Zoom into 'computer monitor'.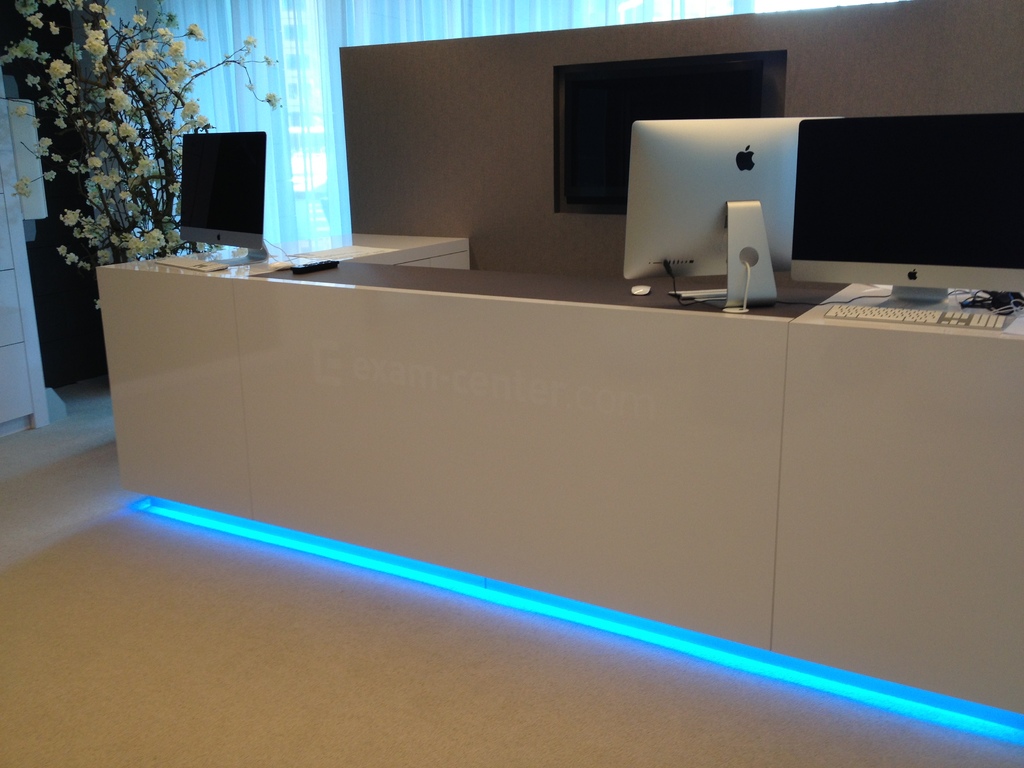
Zoom target: region(621, 116, 847, 315).
